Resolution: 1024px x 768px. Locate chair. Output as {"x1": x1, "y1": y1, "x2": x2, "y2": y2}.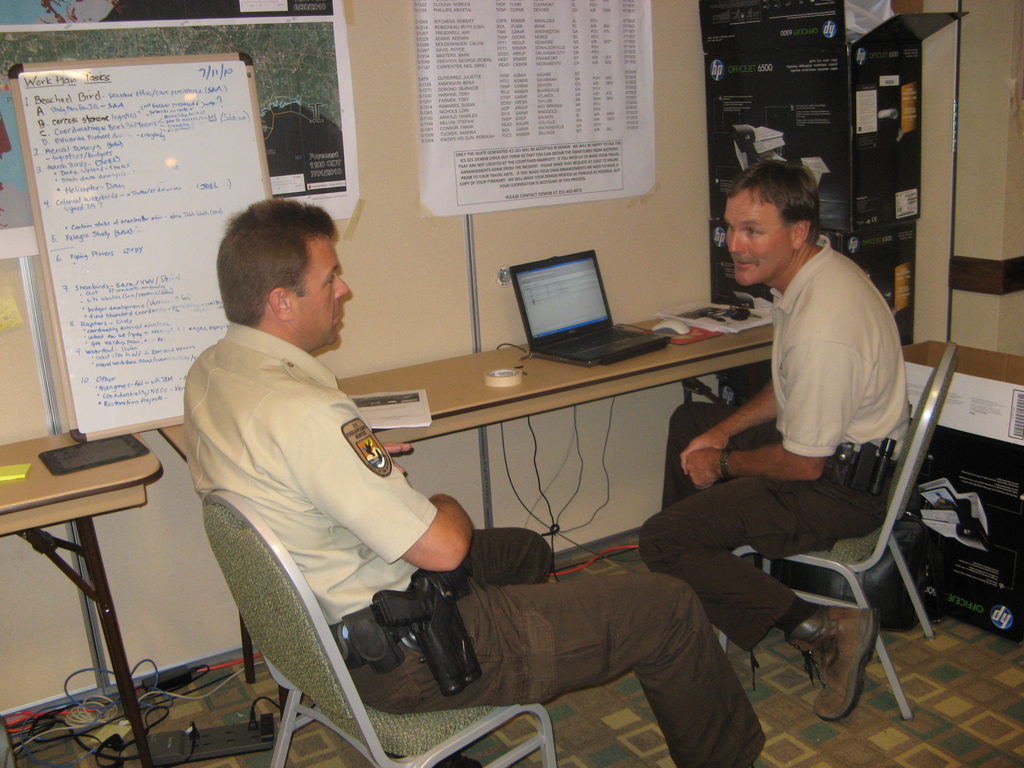
{"x1": 202, "y1": 487, "x2": 557, "y2": 767}.
